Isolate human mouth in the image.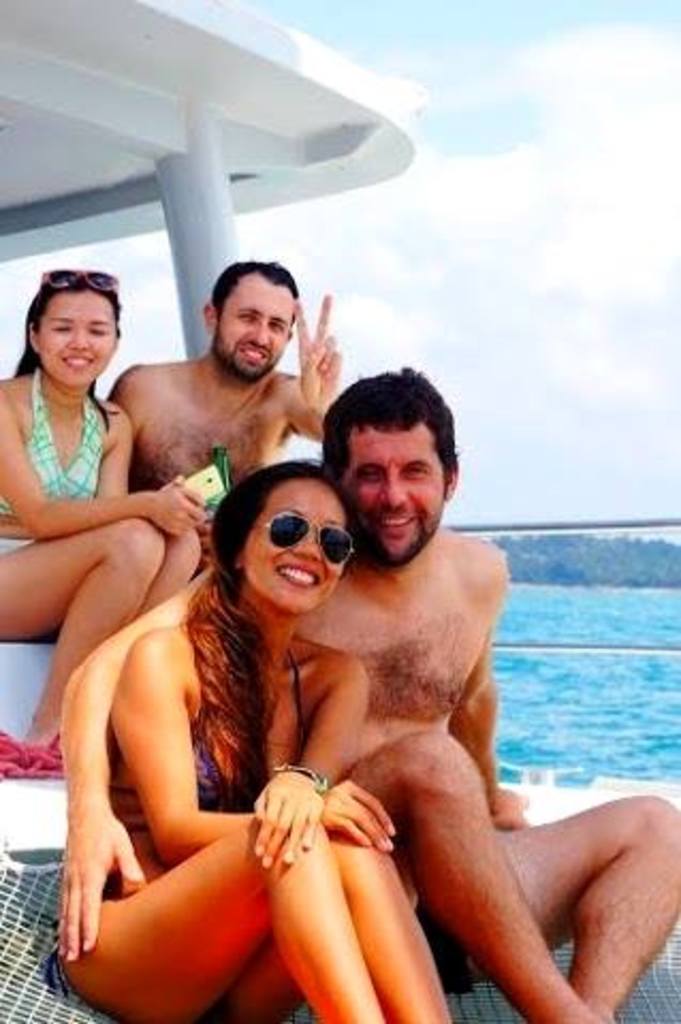
Isolated region: x1=269, y1=570, x2=318, y2=595.
